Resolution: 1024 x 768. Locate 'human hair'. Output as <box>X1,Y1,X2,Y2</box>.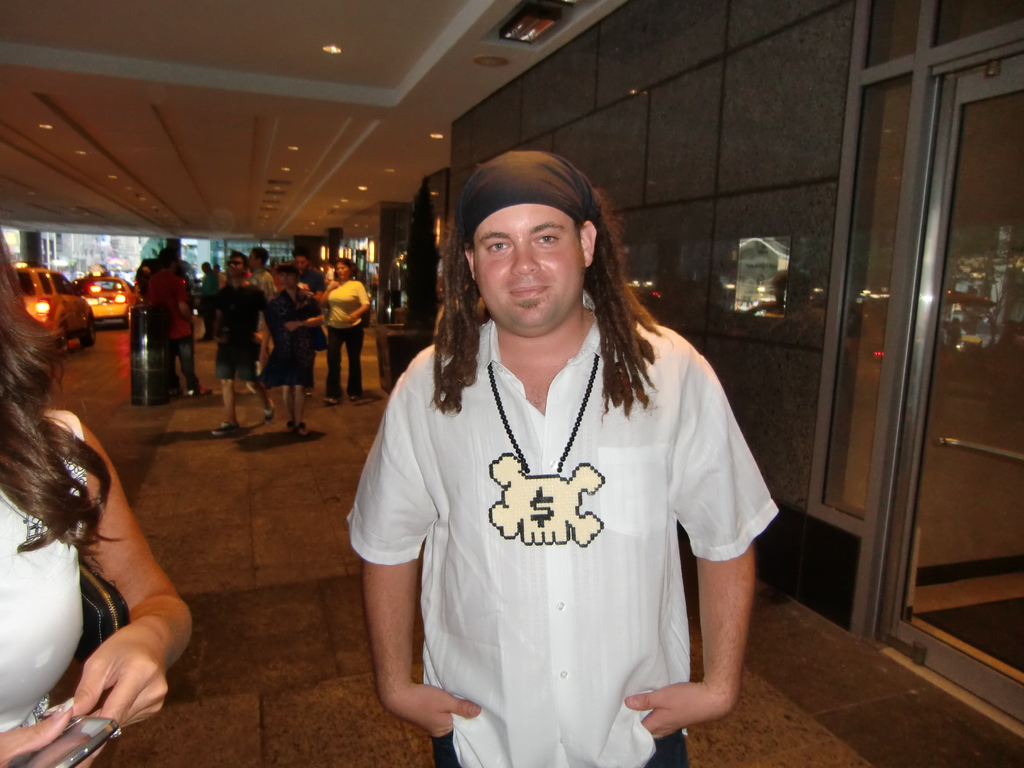
<box>234,252,248,275</box>.
